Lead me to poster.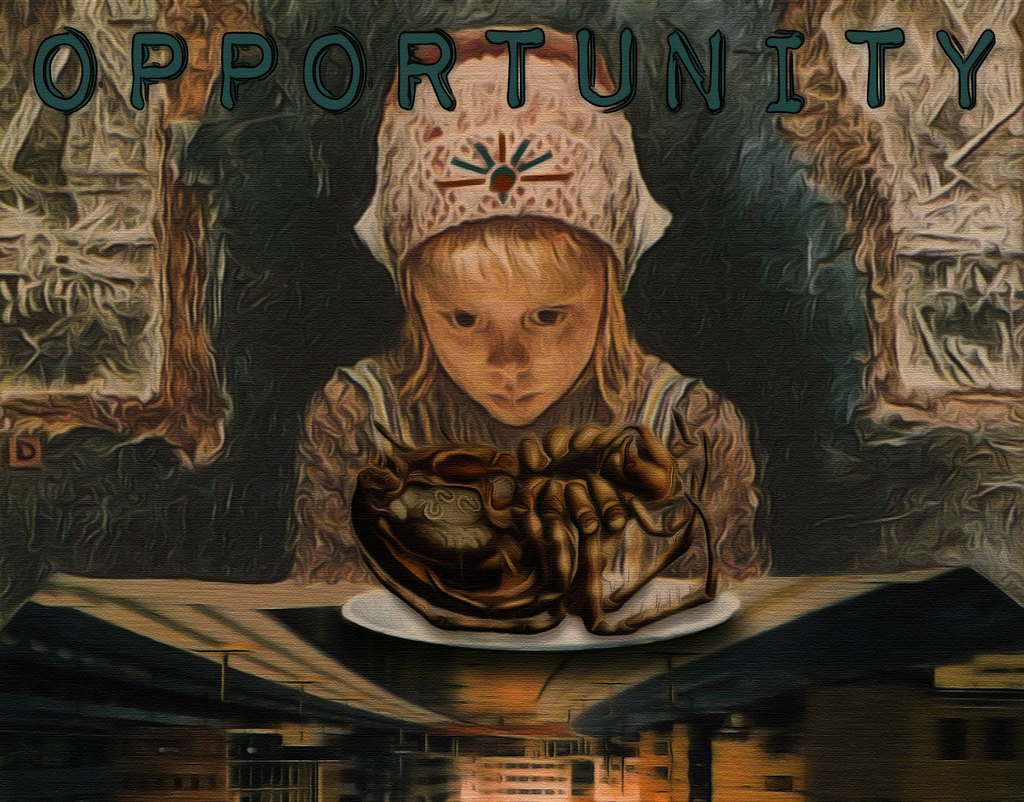
Lead to 0, 0, 1023, 799.
